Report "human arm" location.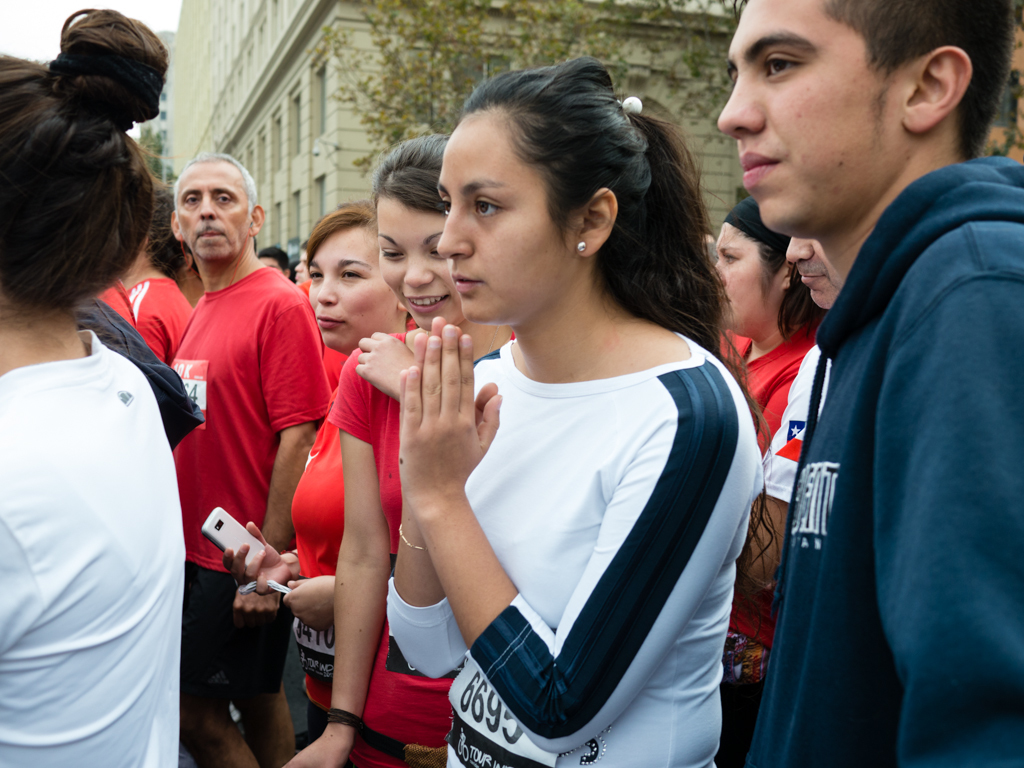
Report: pyautogui.locateOnScreen(751, 432, 805, 598).
